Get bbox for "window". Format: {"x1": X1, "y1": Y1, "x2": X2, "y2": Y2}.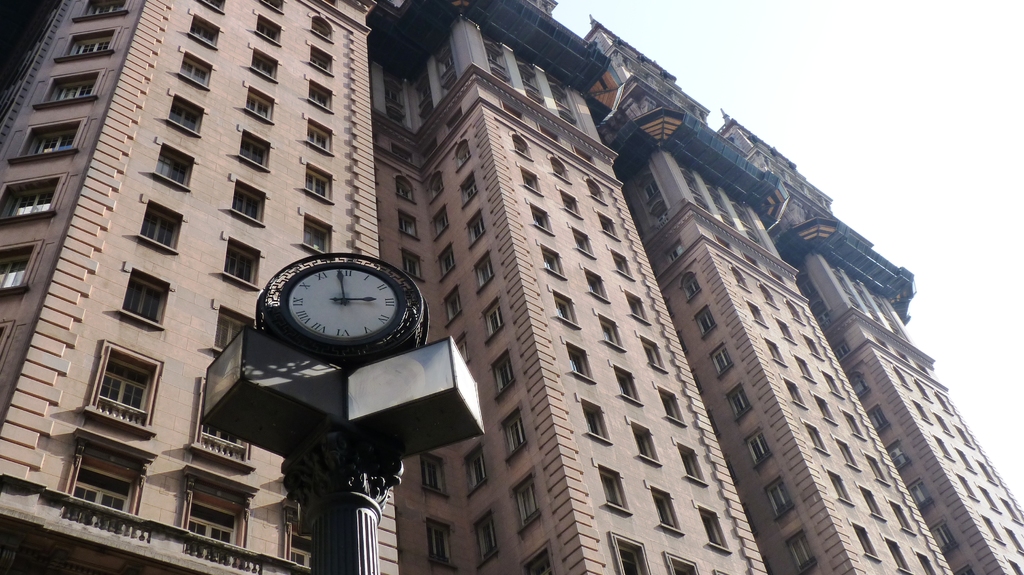
{"x1": 521, "y1": 65, "x2": 542, "y2": 100}.
